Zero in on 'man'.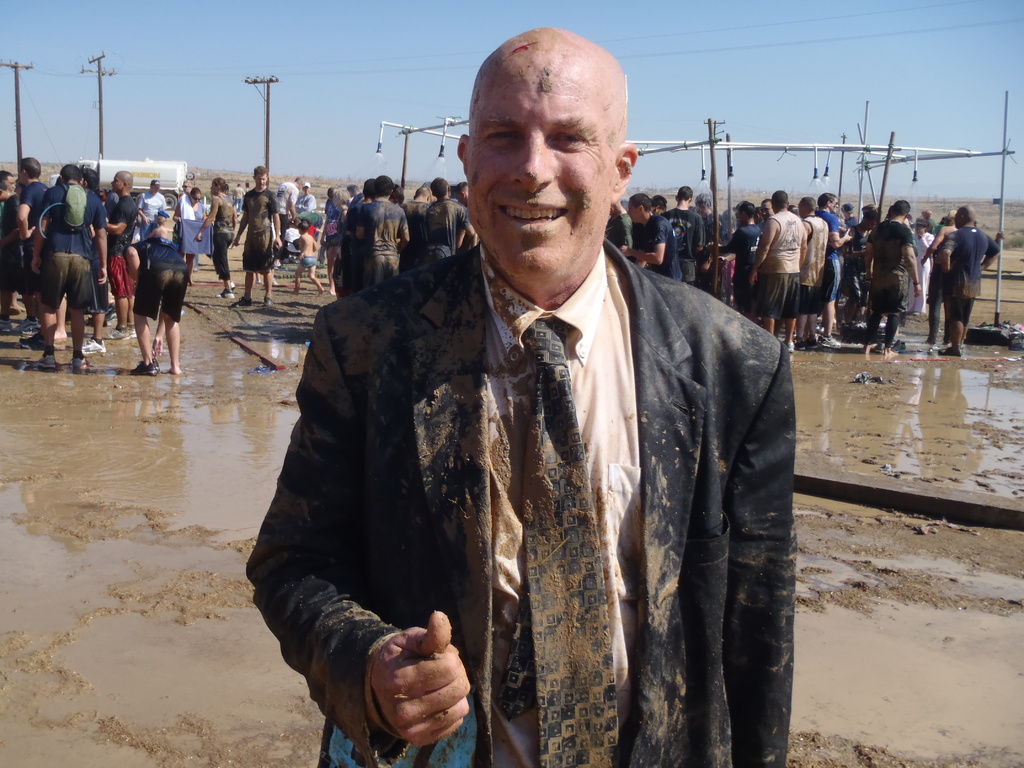
Zeroed in: (179,178,194,194).
